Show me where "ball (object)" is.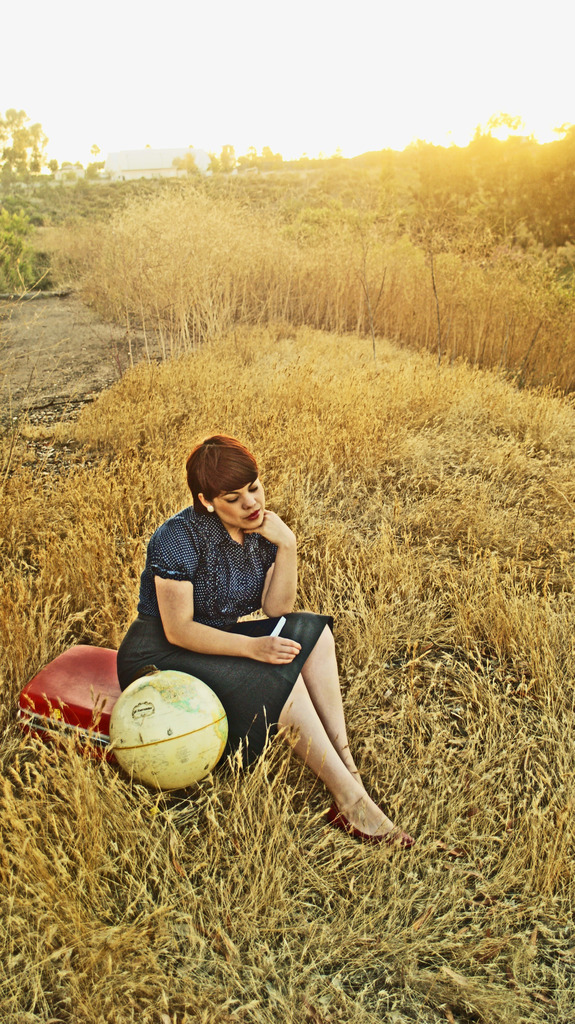
"ball (object)" is at [left=113, top=673, right=226, bottom=794].
